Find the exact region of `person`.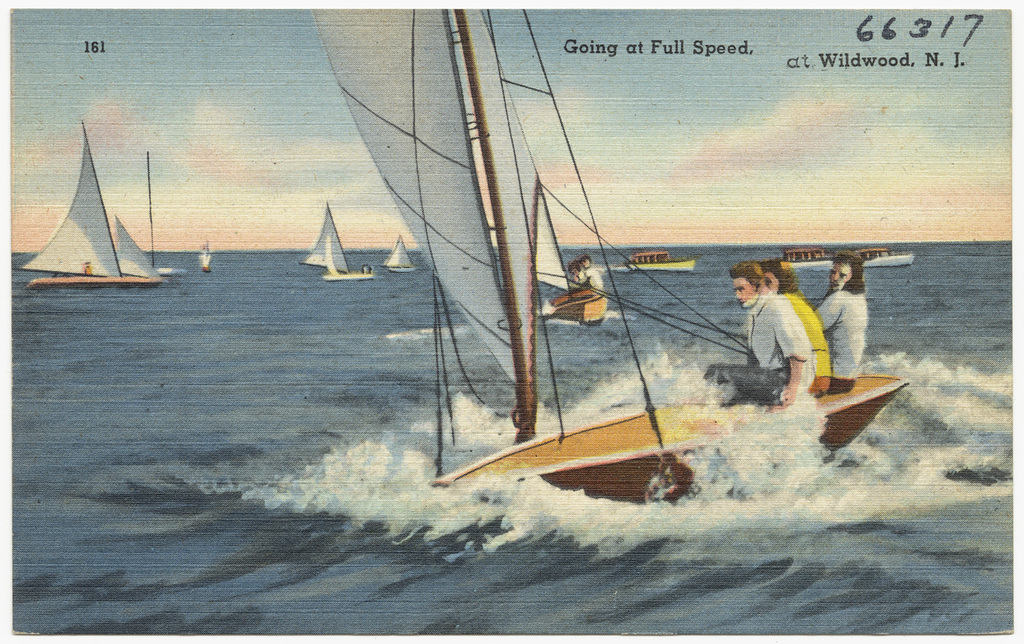
Exact region: x1=578 y1=255 x2=605 y2=294.
